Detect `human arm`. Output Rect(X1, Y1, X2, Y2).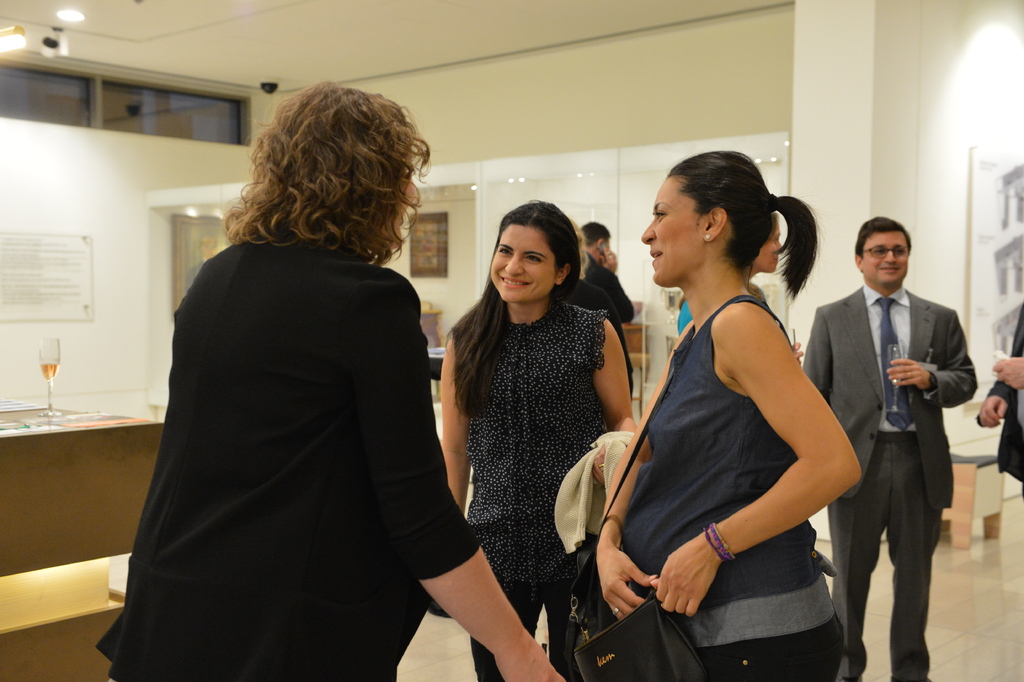
Rect(988, 351, 1023, 392).
